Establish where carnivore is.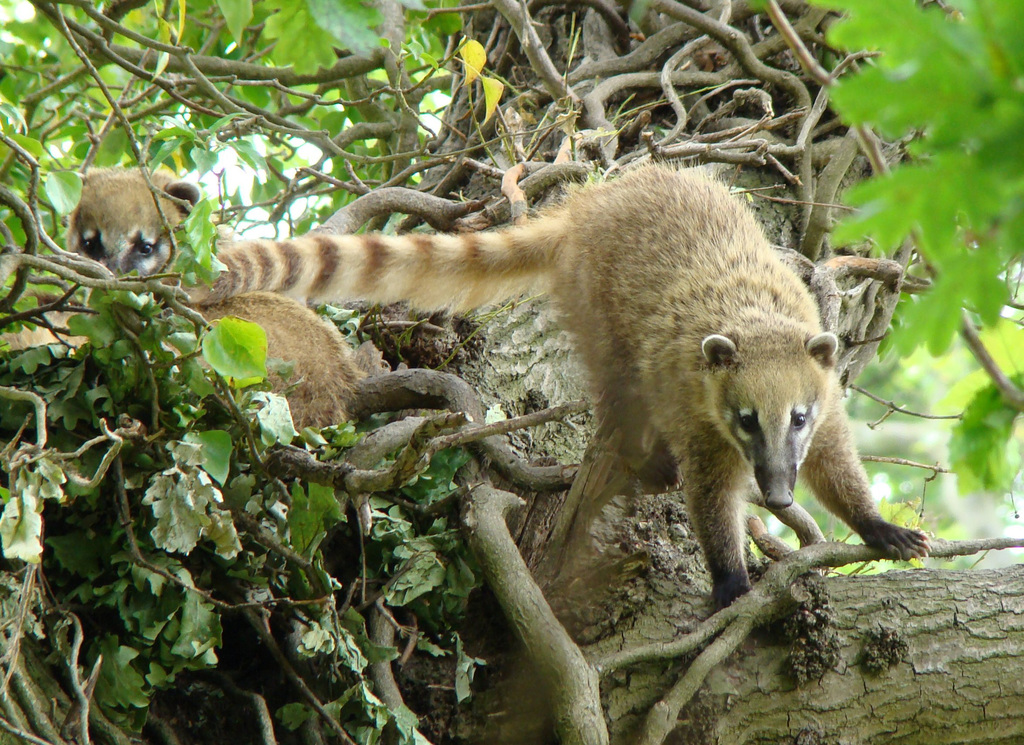
Established at [left=187, top=152, right=931, bottom=637].
